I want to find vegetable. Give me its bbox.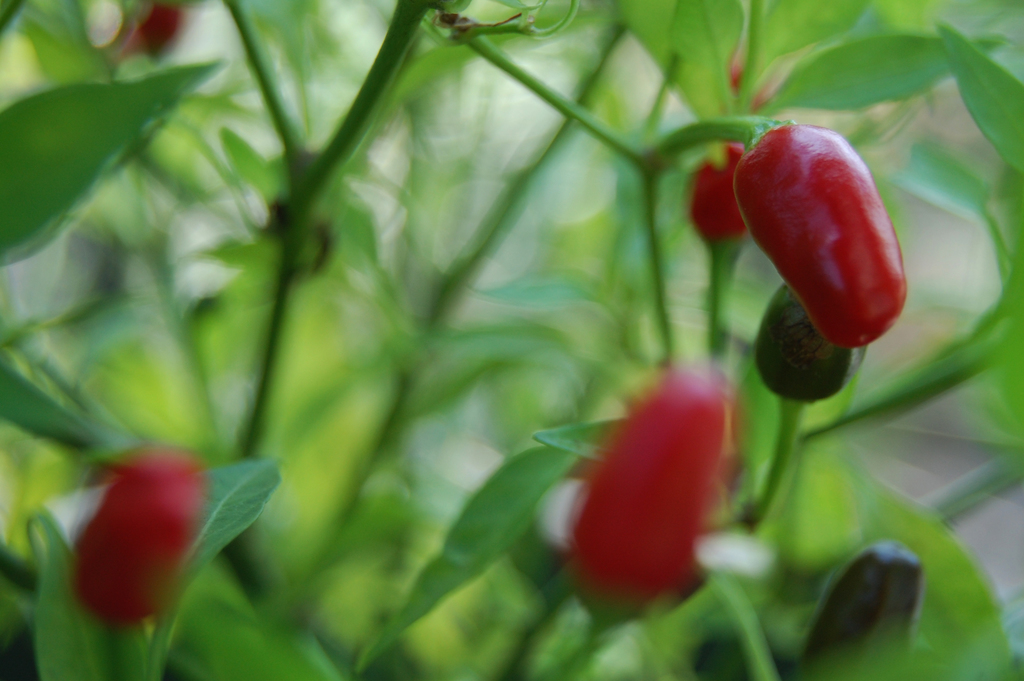
bbox(563, 367, 744, 621).
